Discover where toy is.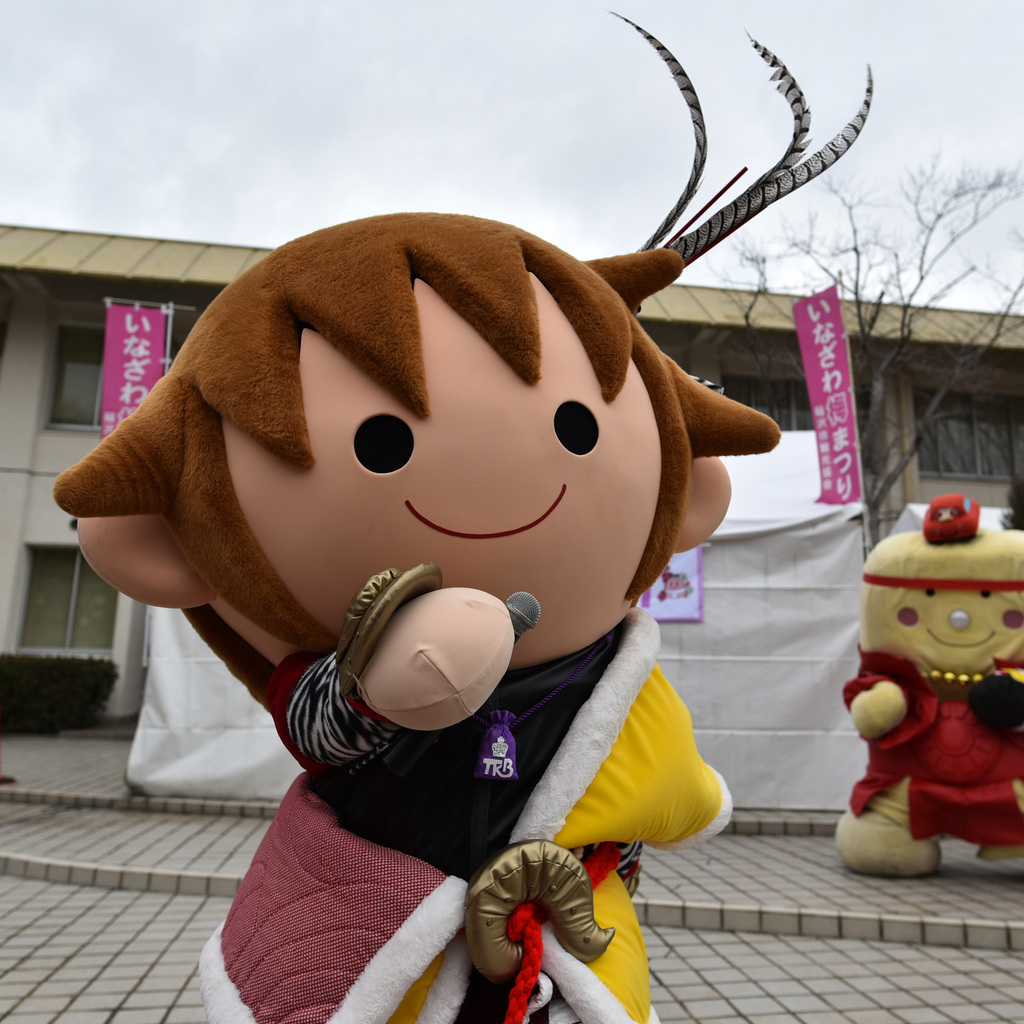
Discovered at [846,506,1011,881].
